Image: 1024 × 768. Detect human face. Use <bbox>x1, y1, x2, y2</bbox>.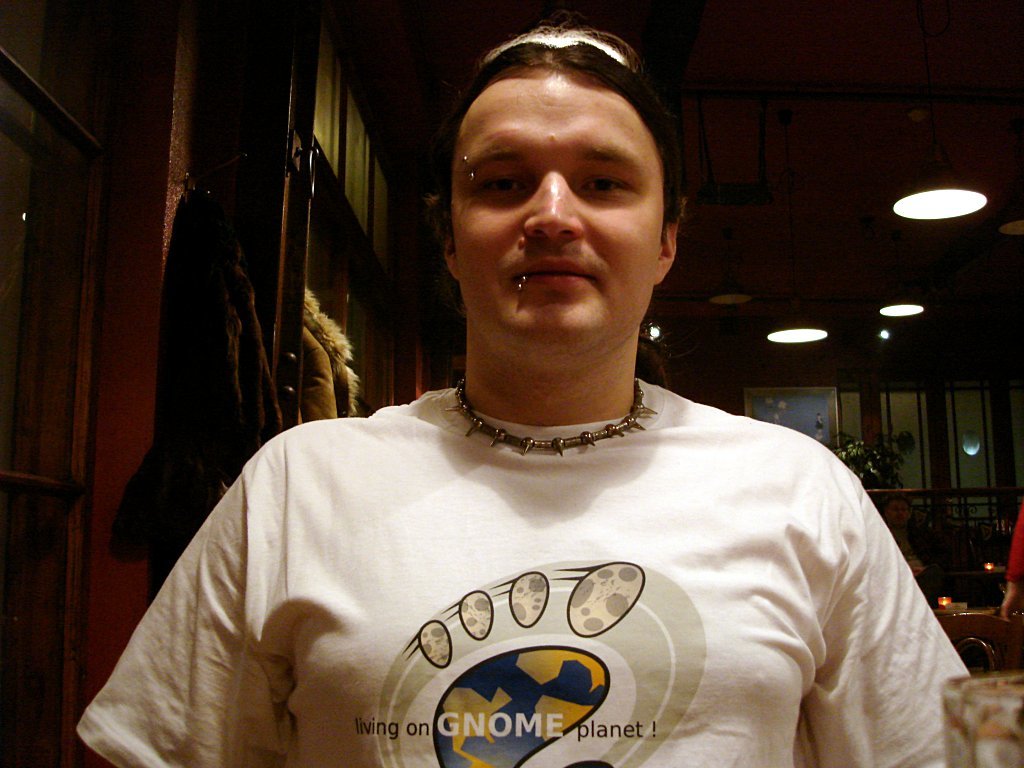
<bbox>449, 49, 659, 349</bbox>.
